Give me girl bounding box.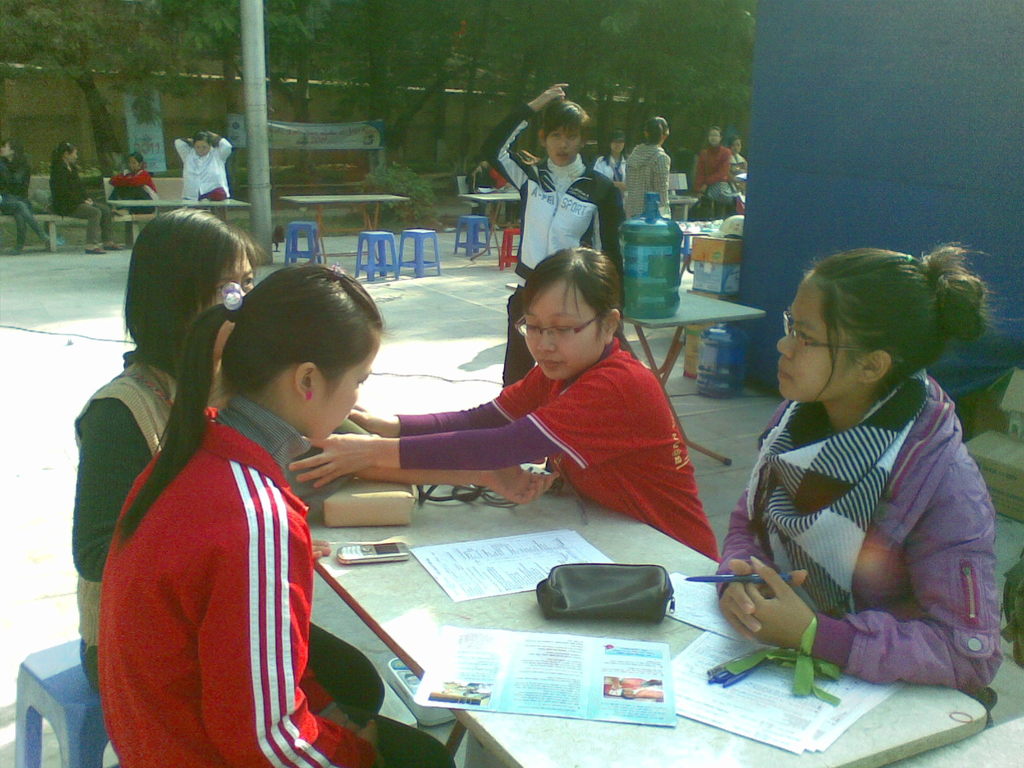
297/239/716/550.
